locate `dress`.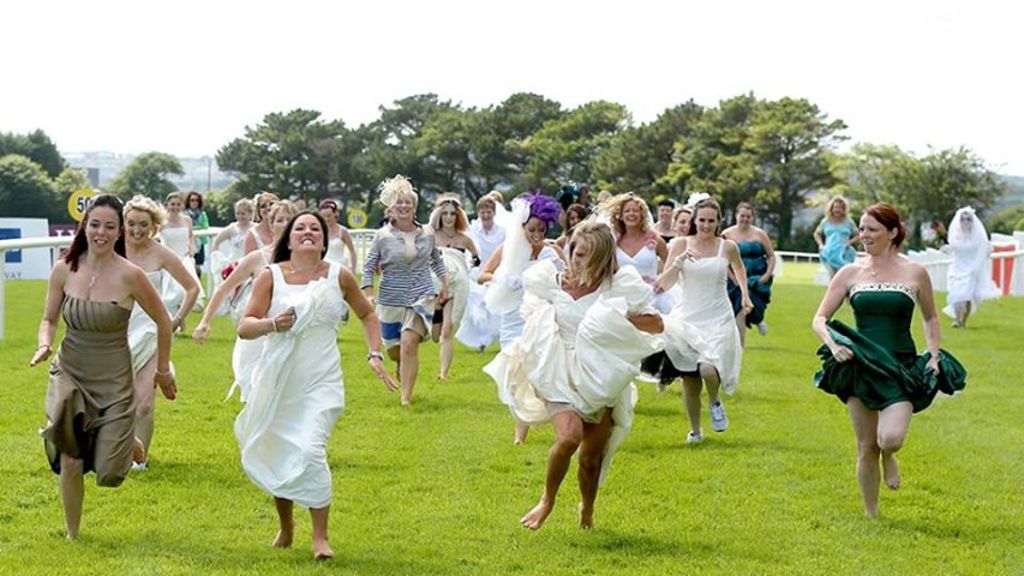
Bounding box: select_region(215, 247, 342, 508).
